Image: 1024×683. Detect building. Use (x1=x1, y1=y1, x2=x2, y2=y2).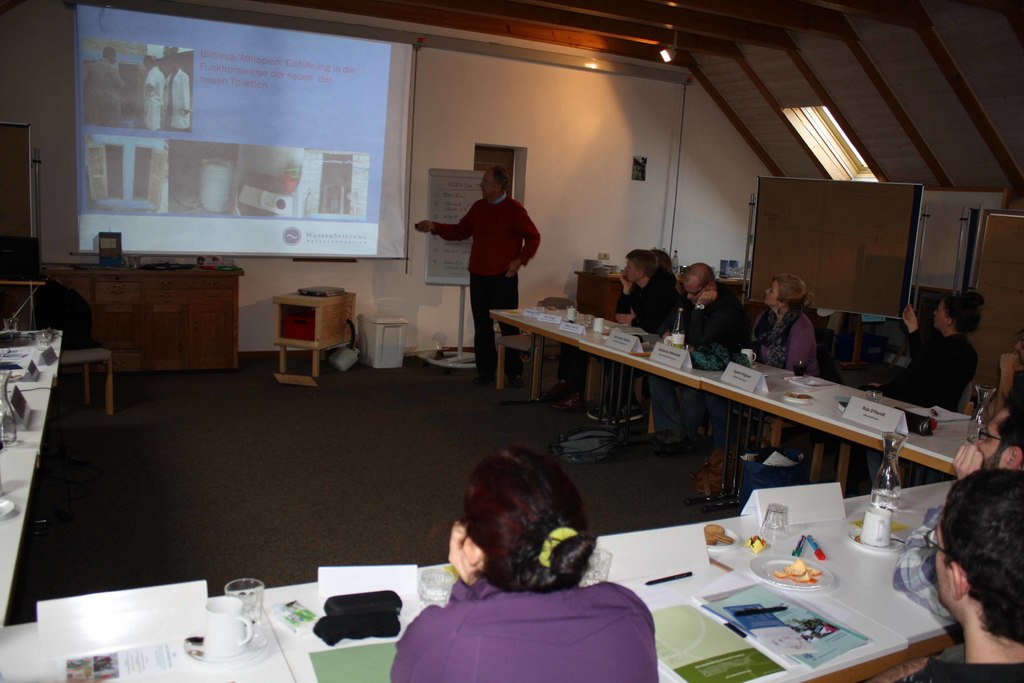
(x1=0, y1=1, x2=1023, y2=682).
